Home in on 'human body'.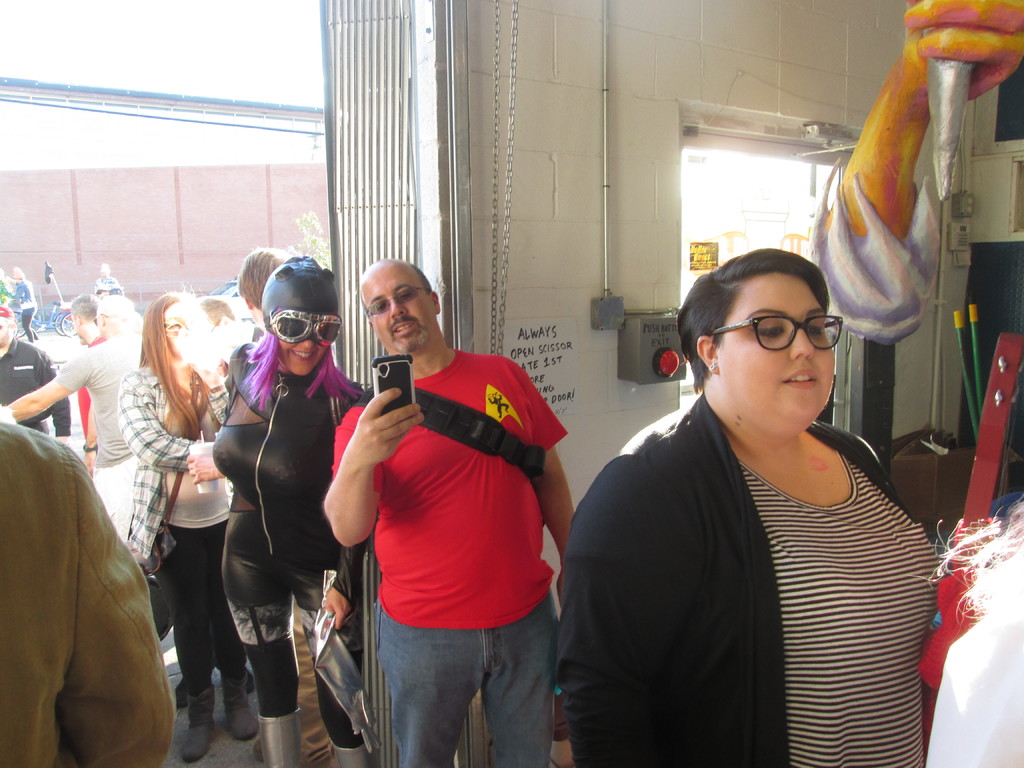
Homed in at box(0, 417, 177, 765).
